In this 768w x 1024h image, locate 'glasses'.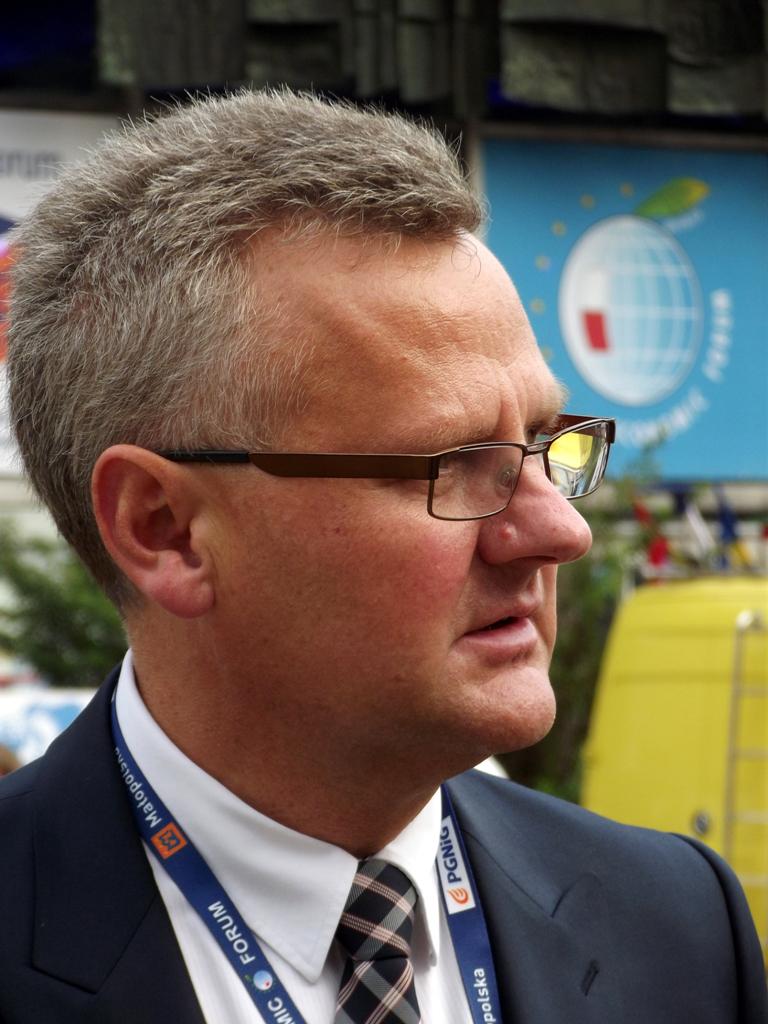
Bounding box: region(141, 414, 618, 528).
